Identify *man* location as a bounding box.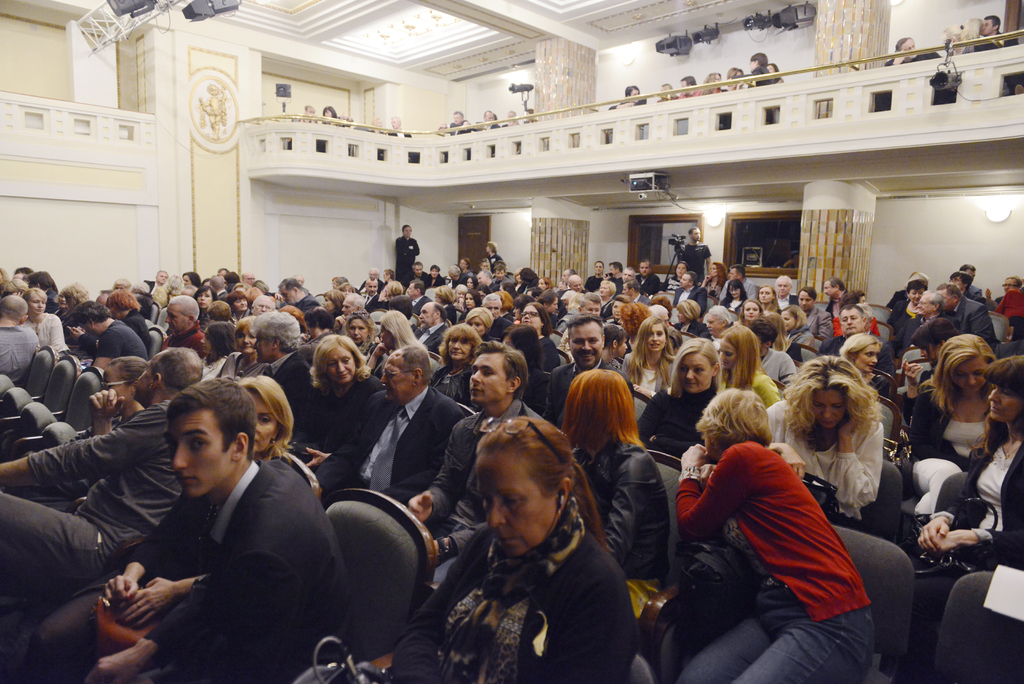
pyautogui.locateOnScreen(161, 294, 204, 357).
